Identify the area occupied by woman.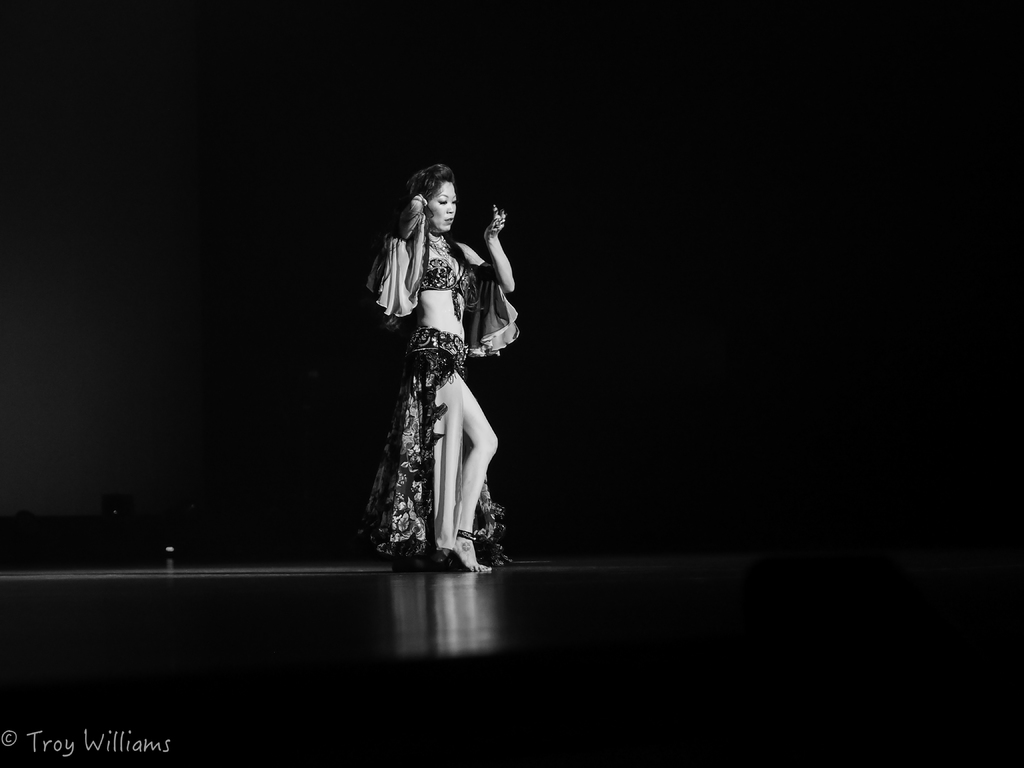
Area: x1=360, y1=149, x2=523, y2=558.
